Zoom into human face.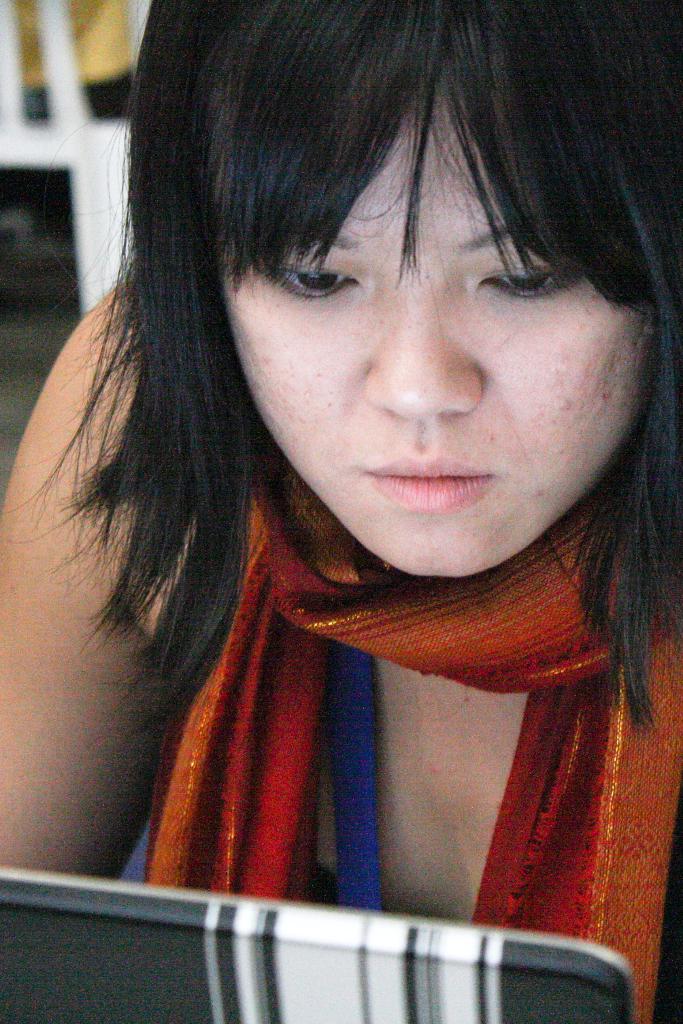
Zoom target: bbox=[226, 102, 665, 581].
